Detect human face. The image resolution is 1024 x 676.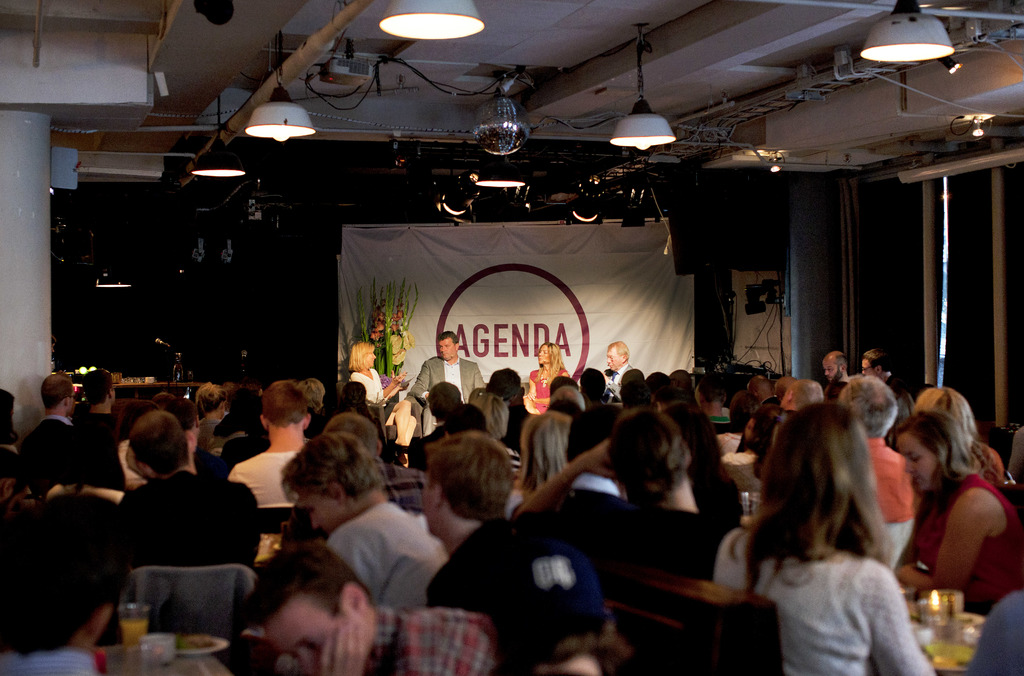
region(540, 344, 548, 363).
